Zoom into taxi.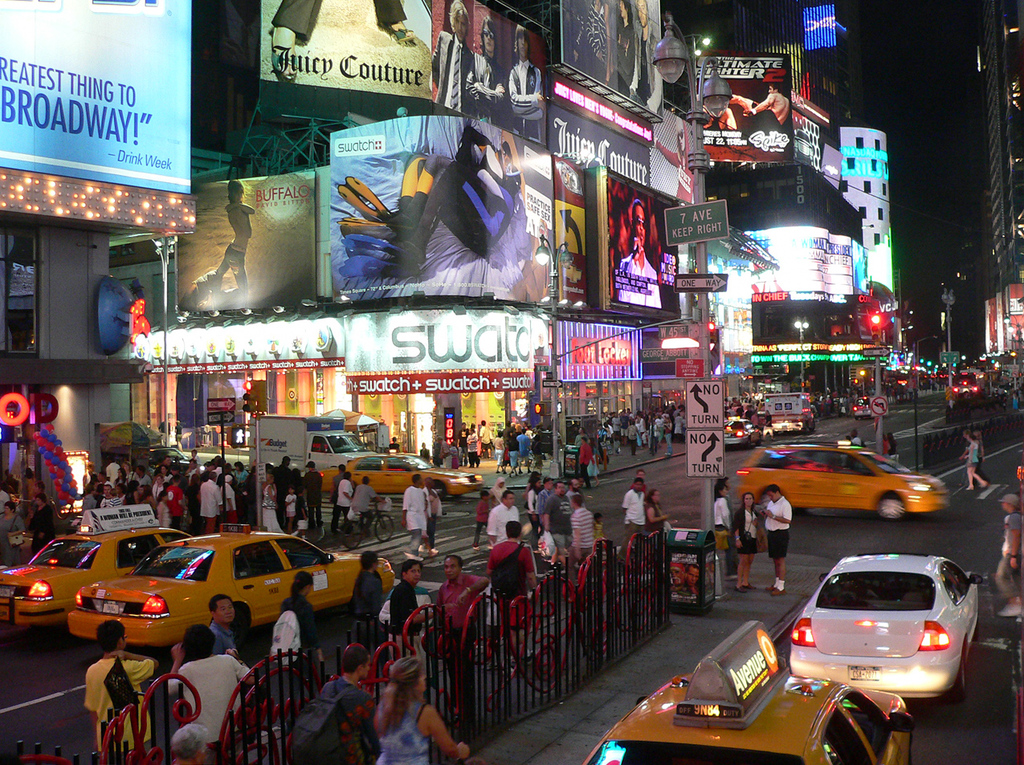
Zoom target: x1=318, y1=450, x2=483, y2=499.
